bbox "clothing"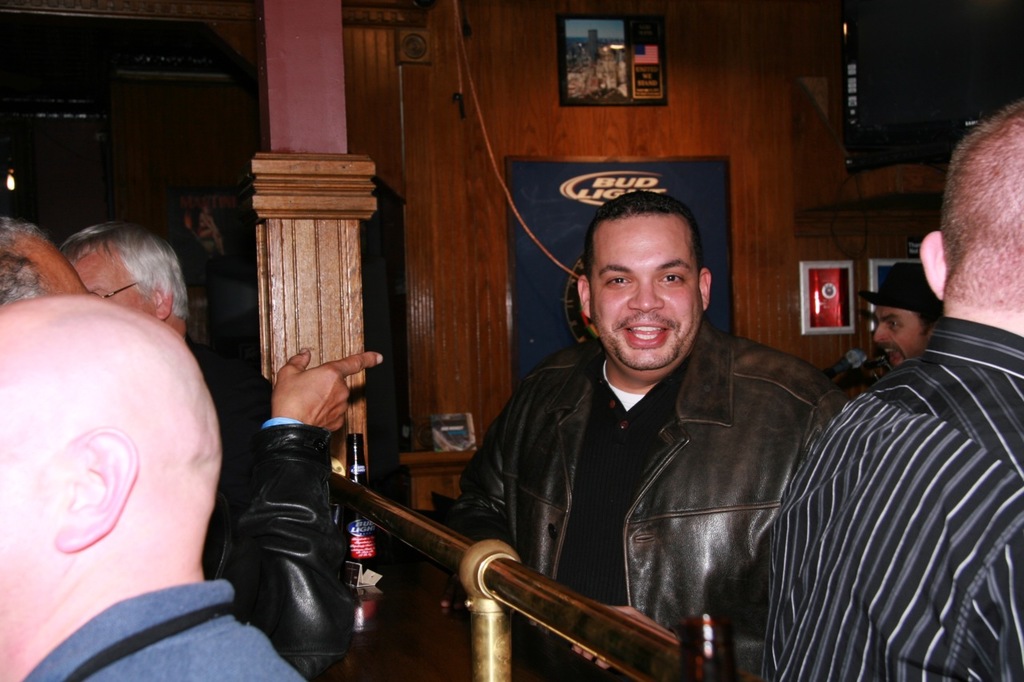
region(21, 576, 311, 681)
